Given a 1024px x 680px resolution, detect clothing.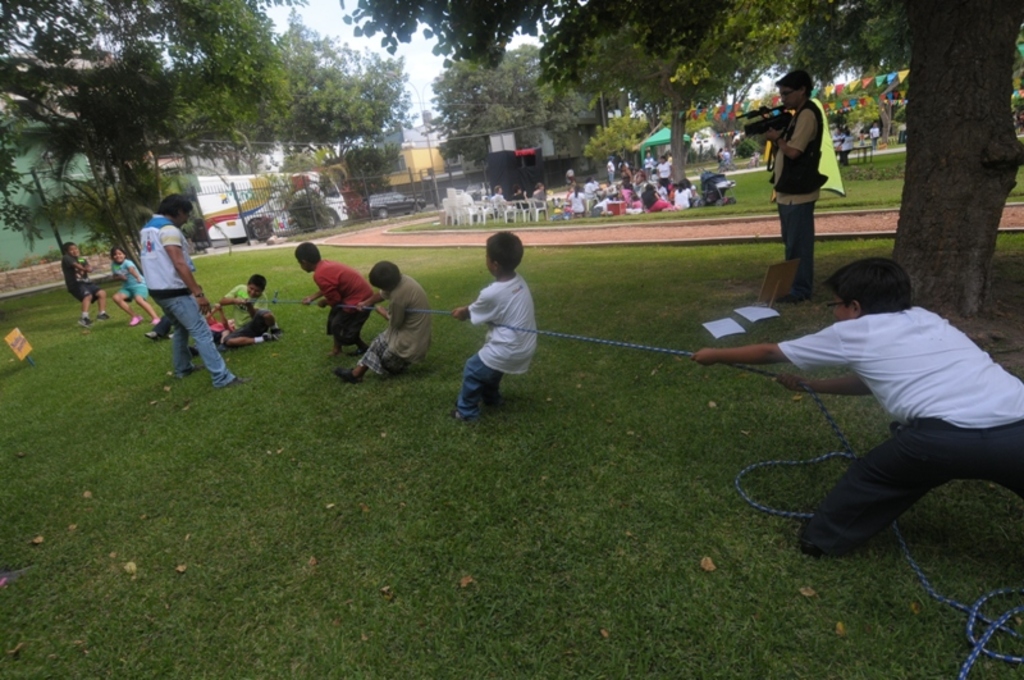
<box>357,274,431,379</box>.
